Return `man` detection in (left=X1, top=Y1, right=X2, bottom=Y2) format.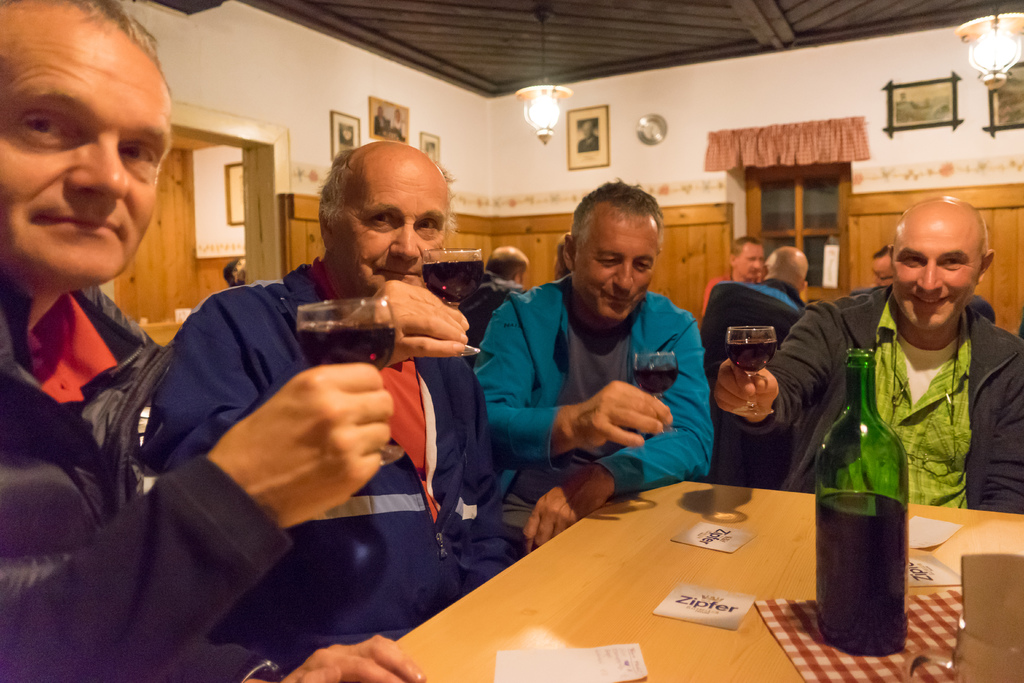
(left=0, top=0, right=426, bottom=682).
